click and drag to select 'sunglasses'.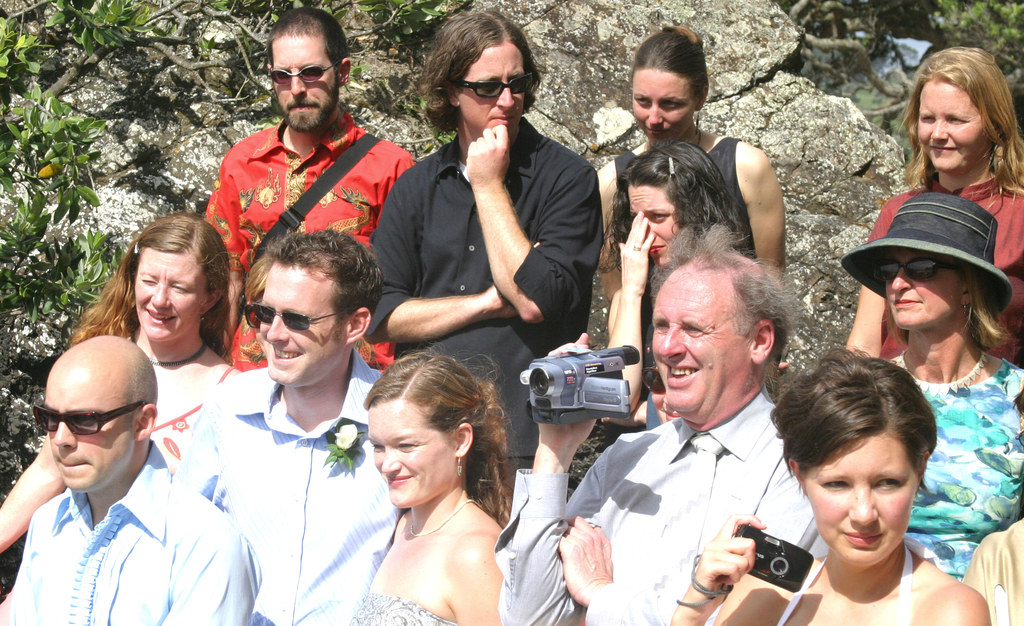
Selection: x1=269 y1=58 x2=346 y2=86.
